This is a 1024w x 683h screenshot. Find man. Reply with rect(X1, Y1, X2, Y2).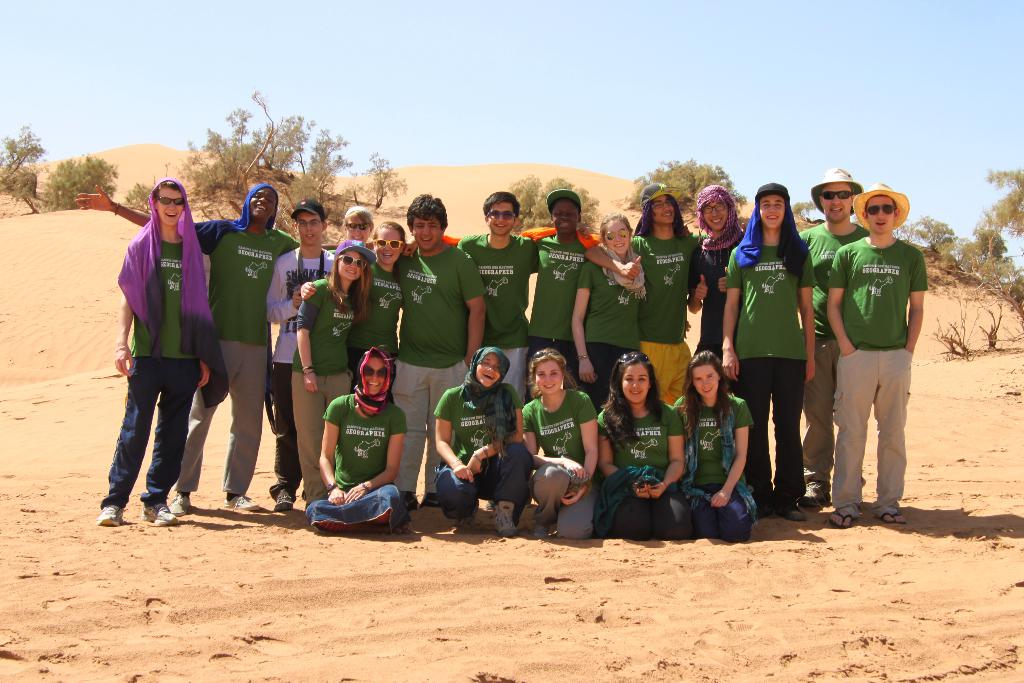
rect(268, 199, 333, 511).
